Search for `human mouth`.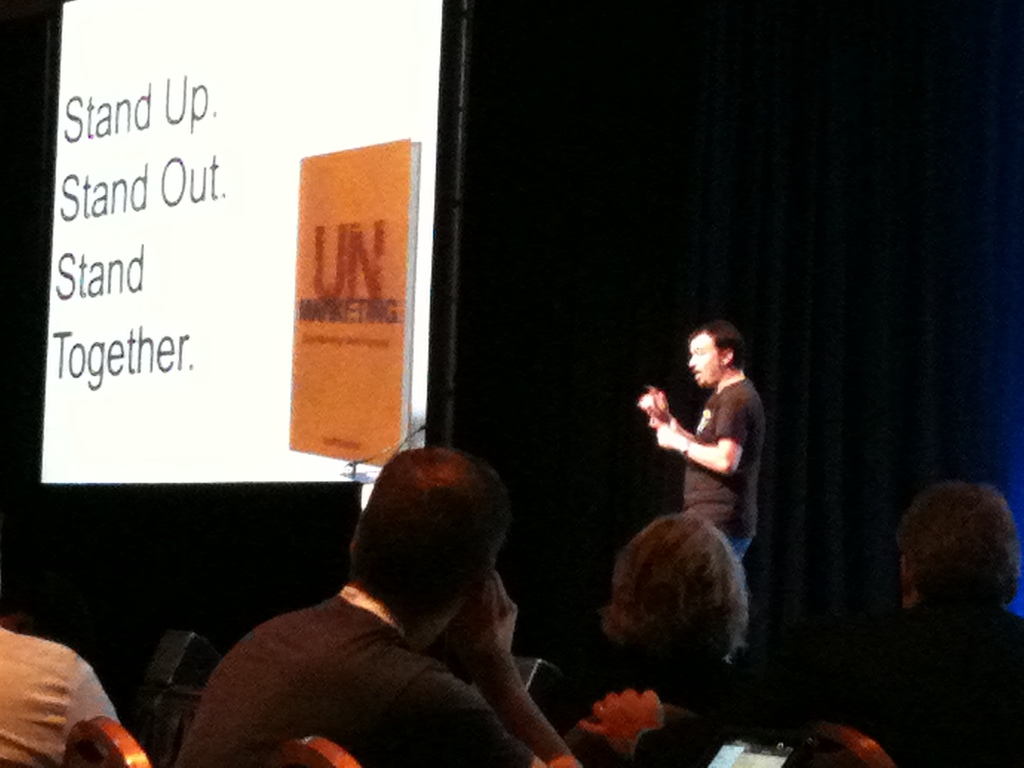
Found at [691,366,707,381].
